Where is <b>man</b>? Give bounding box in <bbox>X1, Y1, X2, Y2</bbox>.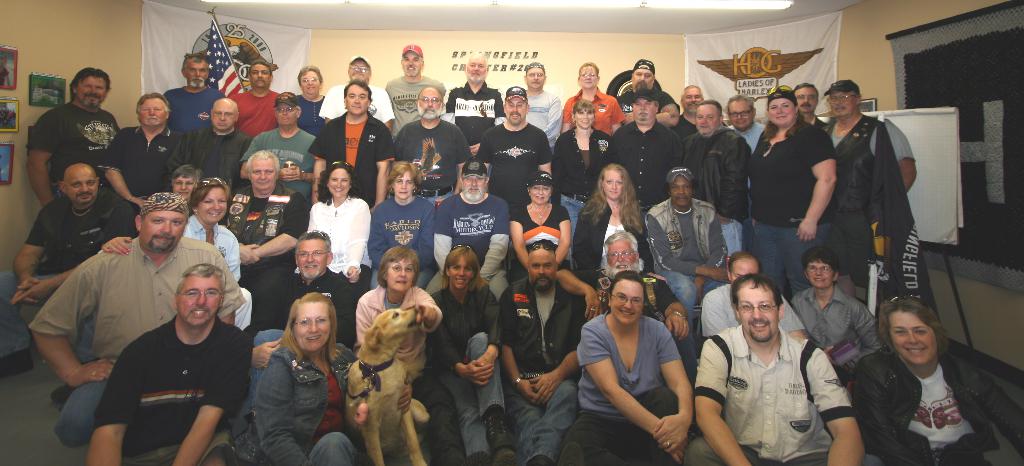
<bbox>724, 95, 770, 211</bbox>.
